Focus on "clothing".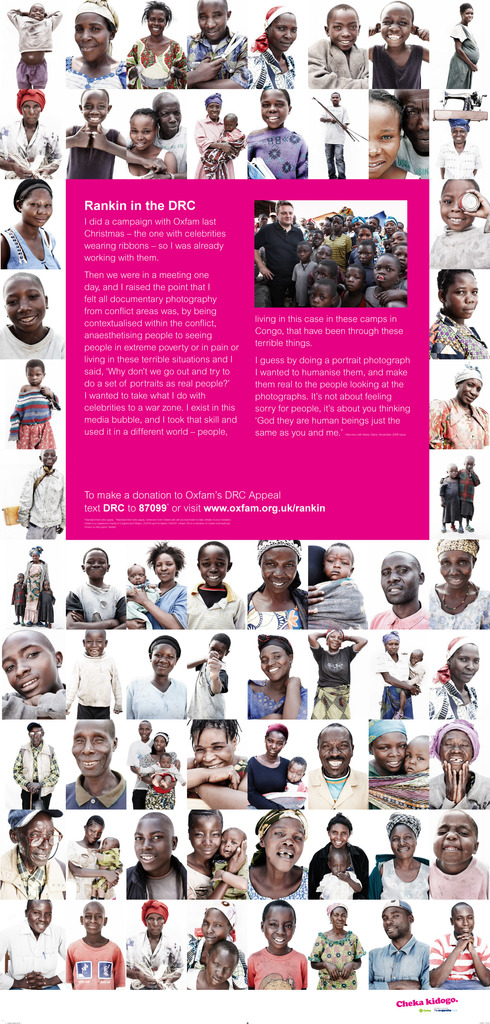
Focused at rect(63, 579, 131, 629).
